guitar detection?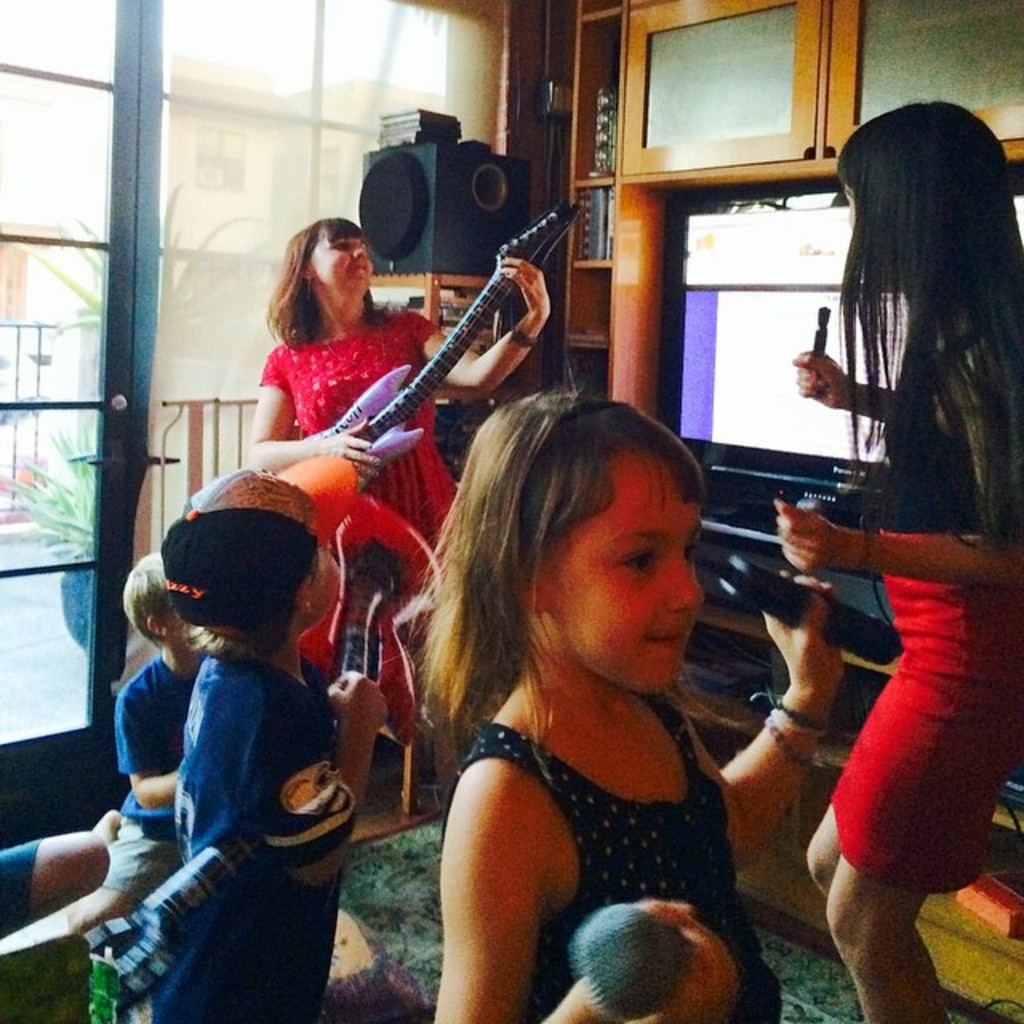
[299,198,581,490]
